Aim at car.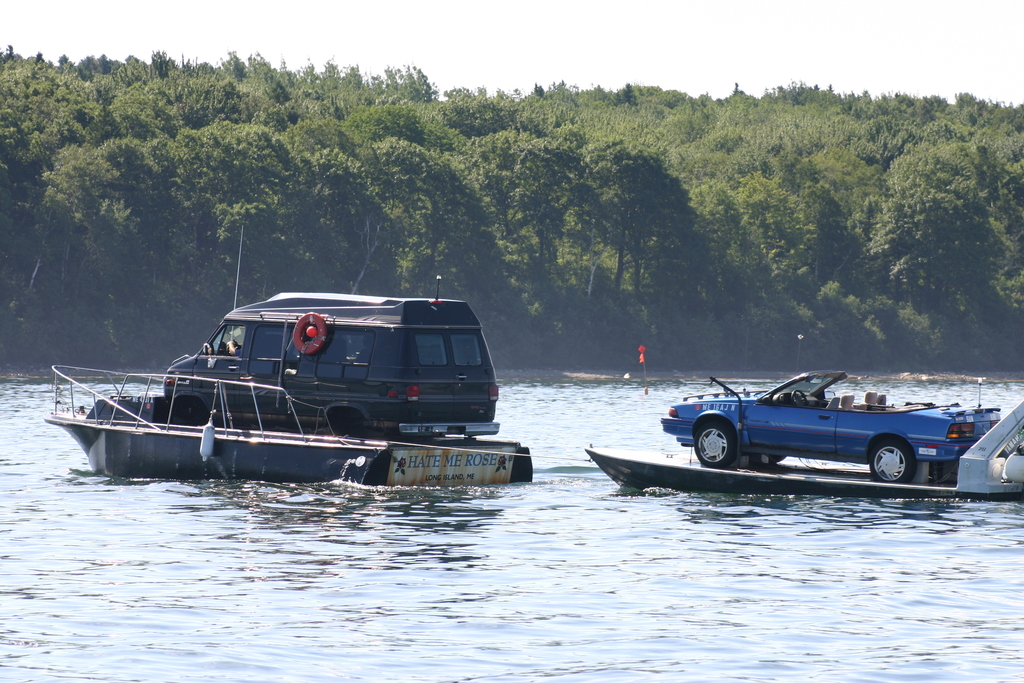
Aimed at crop(660, 372, 999, 486).
